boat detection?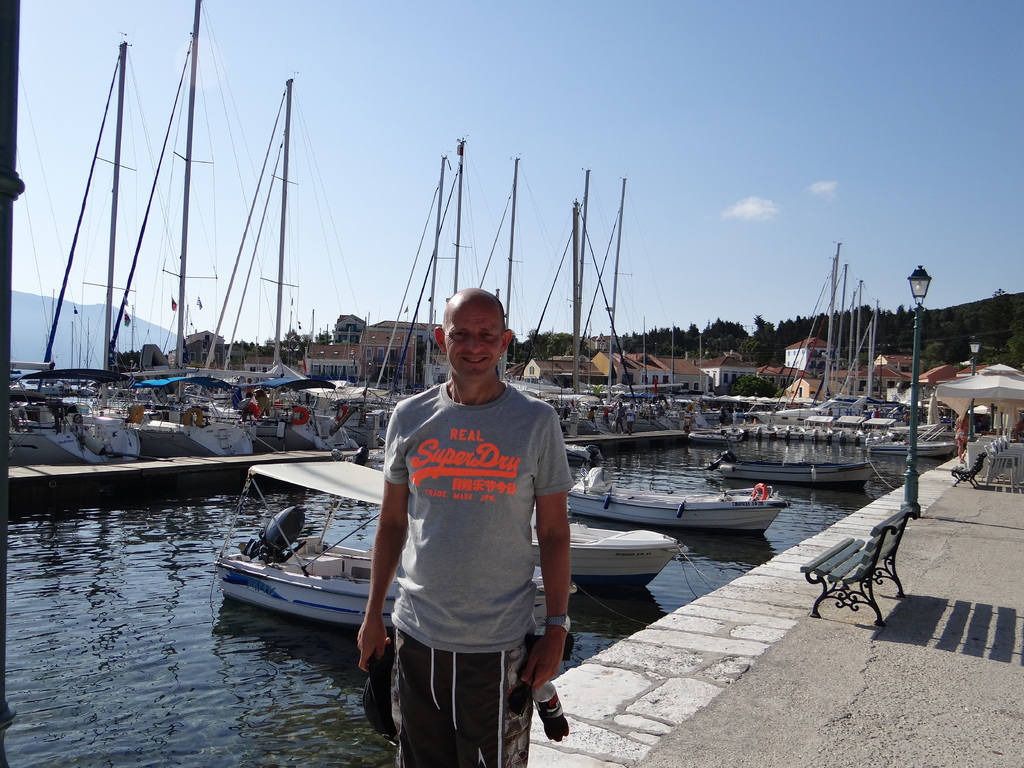
[left=106, top=0, right=349, bottom=444]
